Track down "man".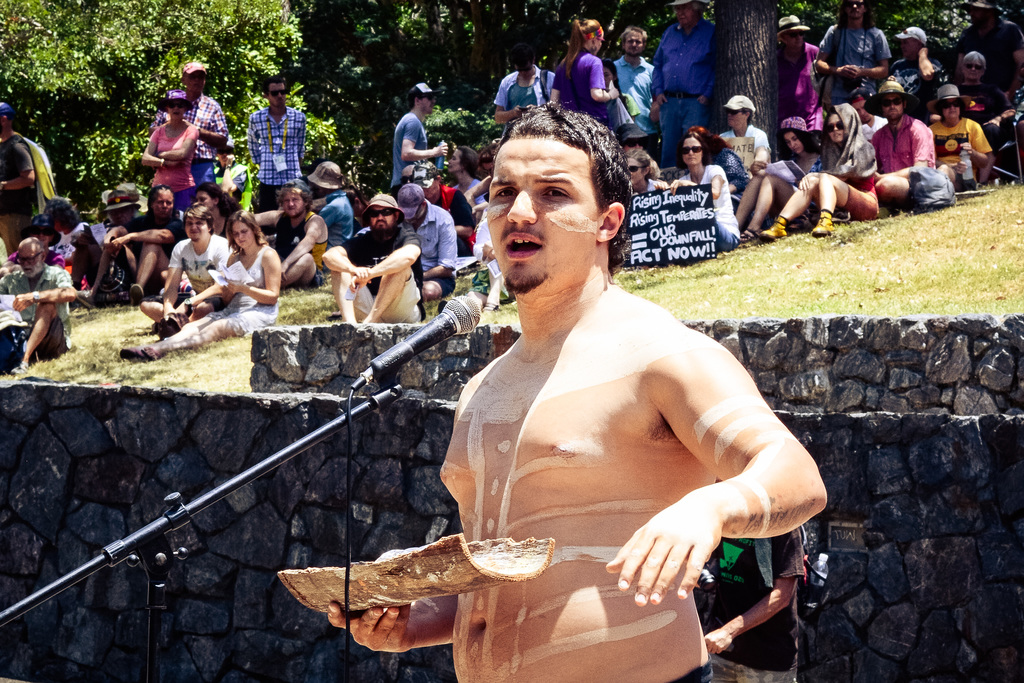
Tracked to x1=884, y1=24, x2=943, y2=120.
